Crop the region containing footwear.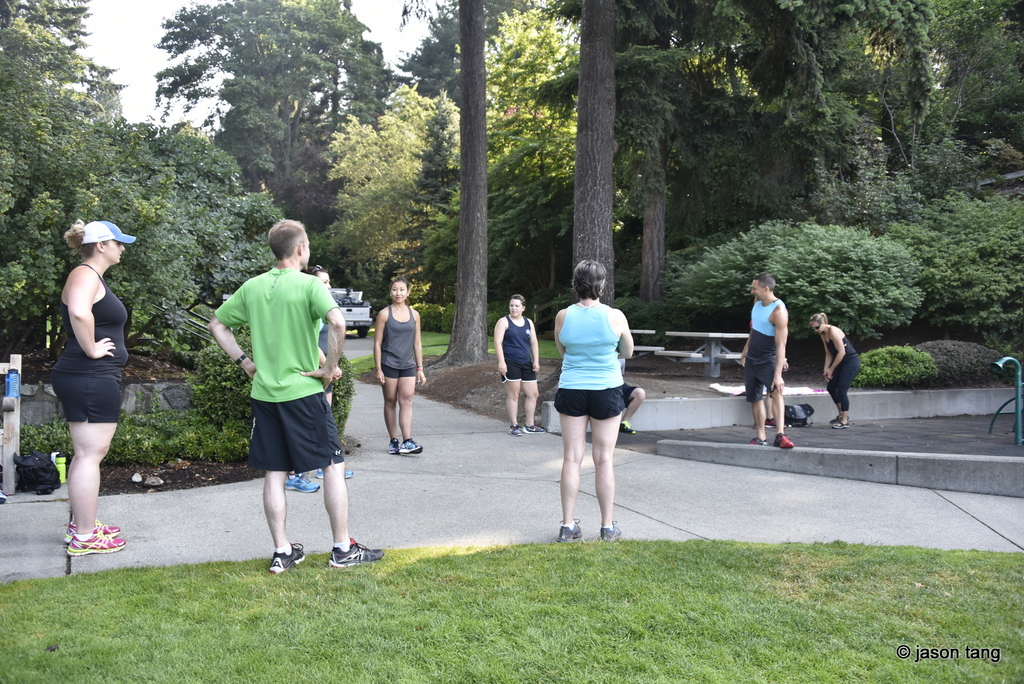
Crop region: box(561, 516, 586, 540).
